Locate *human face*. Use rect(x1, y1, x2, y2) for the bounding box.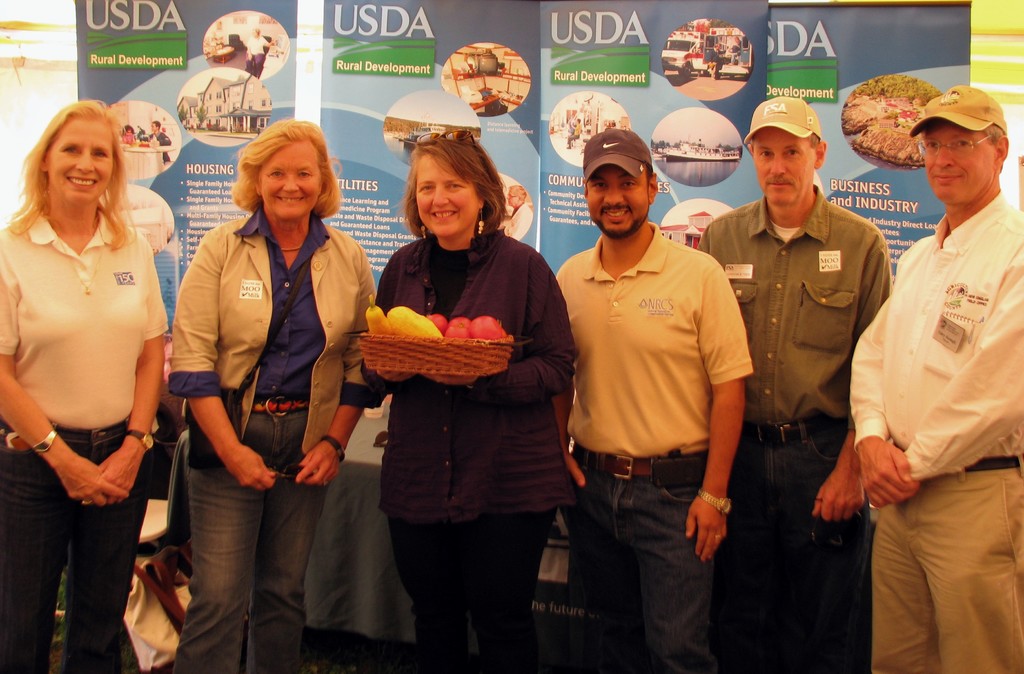
rect(927, 125, 998, 200).
